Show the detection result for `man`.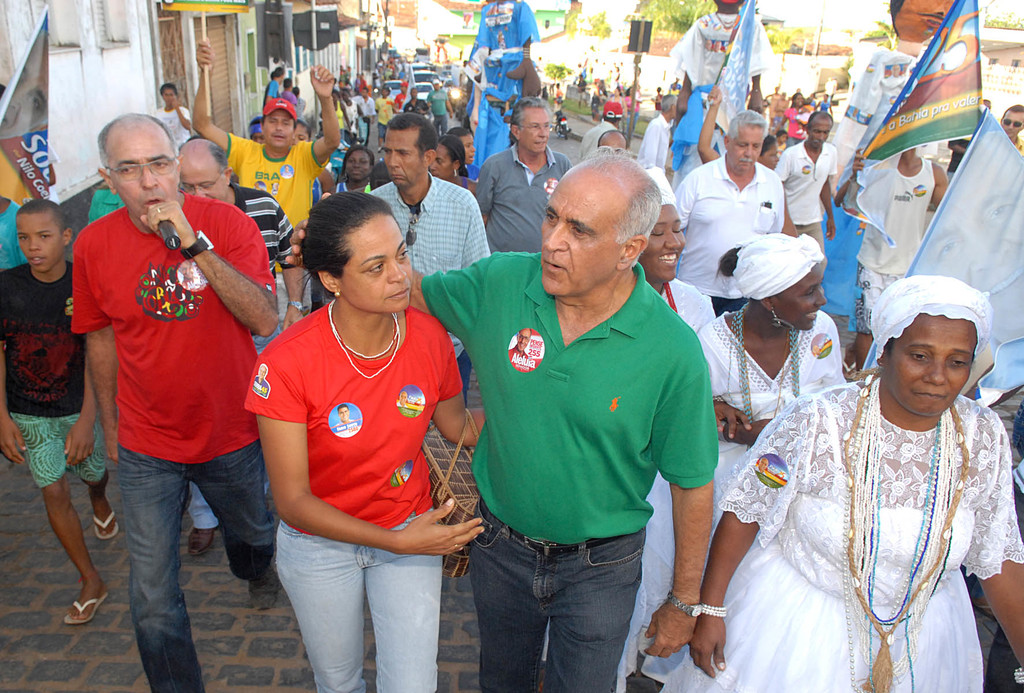
(x1=374, y1=88, x2=394, y2=154).
